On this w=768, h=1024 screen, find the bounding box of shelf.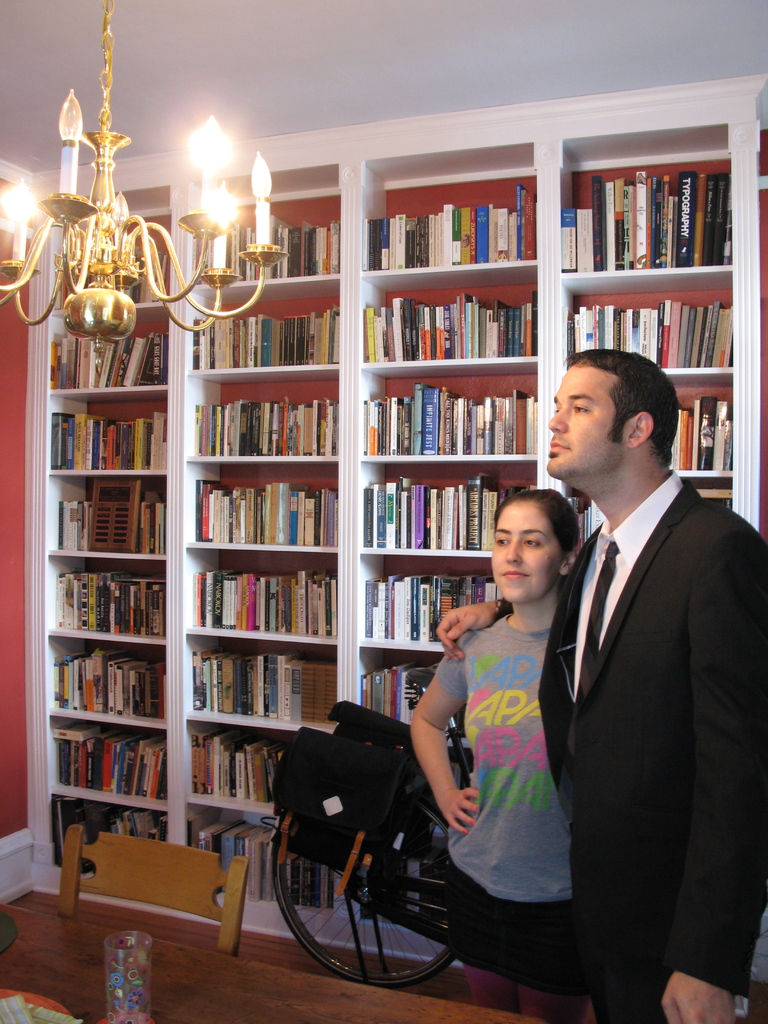
Bounding box: bbox=[364, 367, 532, 449].
